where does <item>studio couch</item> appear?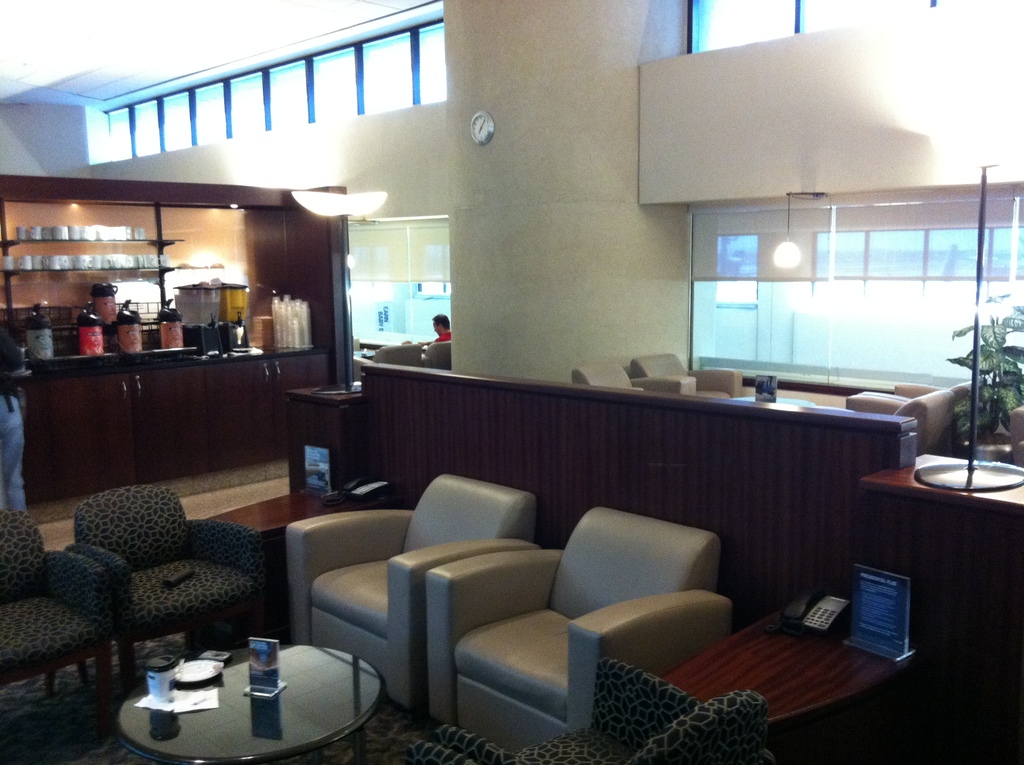
Appears at <bbox>3, 500, 115, 711</bbox>.
